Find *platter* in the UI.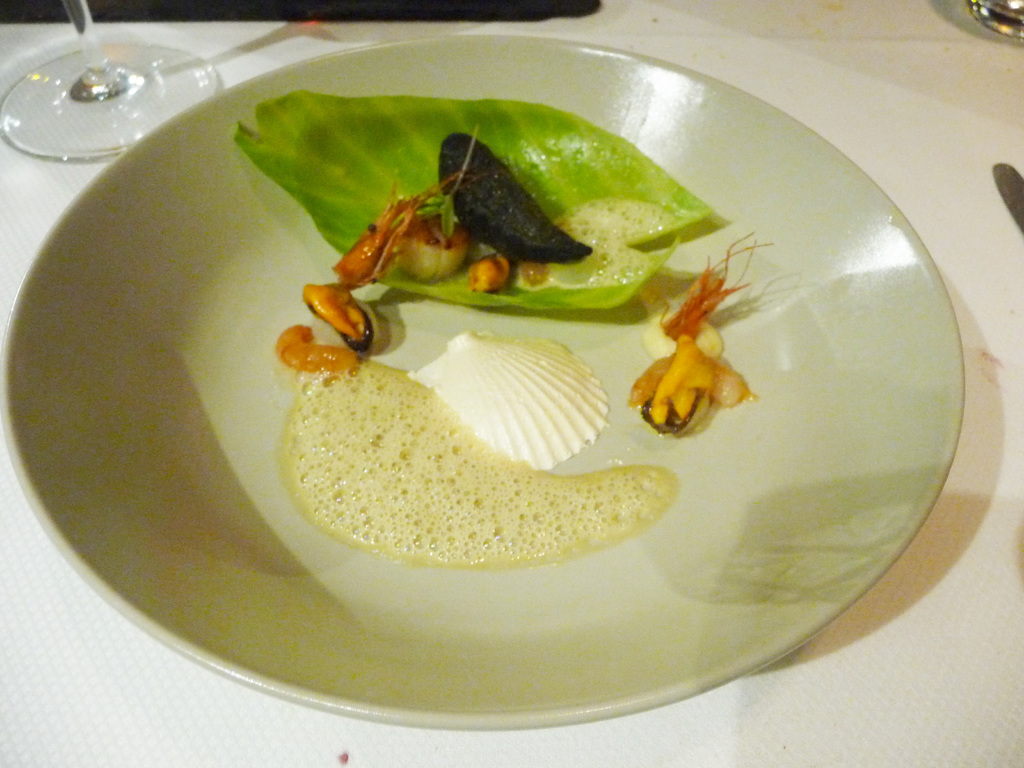
UI element at {"x1": 5, "y1": 35, "x2": 960, "y2": 732}.
